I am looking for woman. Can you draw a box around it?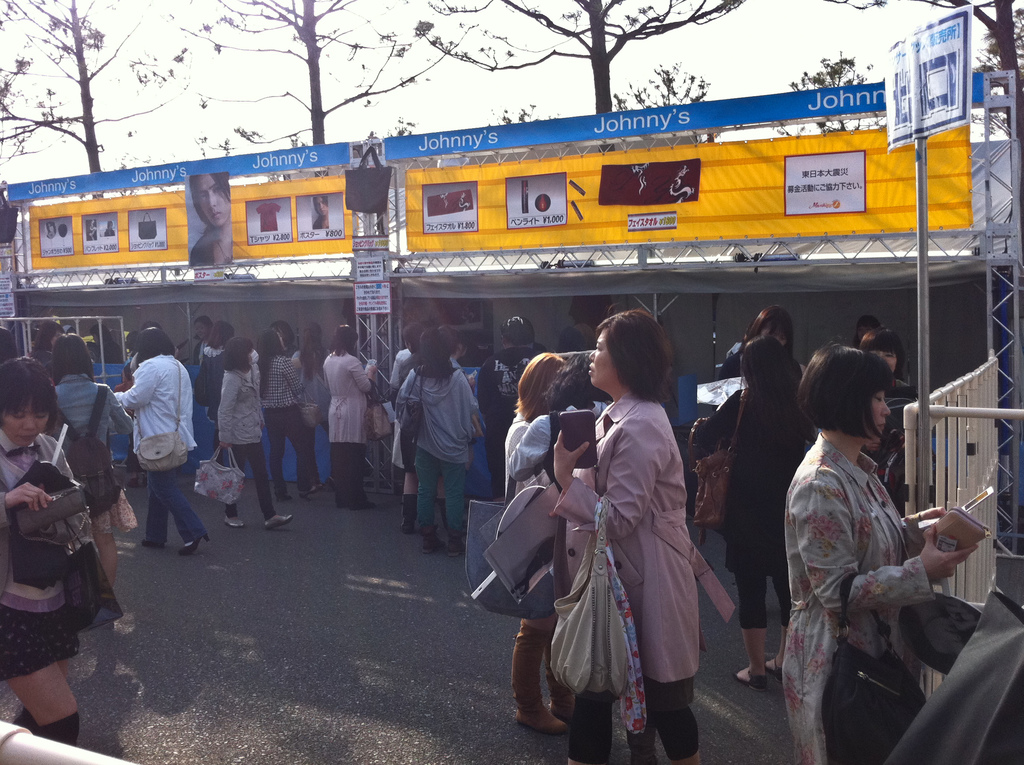
Sure, the bounding box is rect(778, 342, 980, 764).
